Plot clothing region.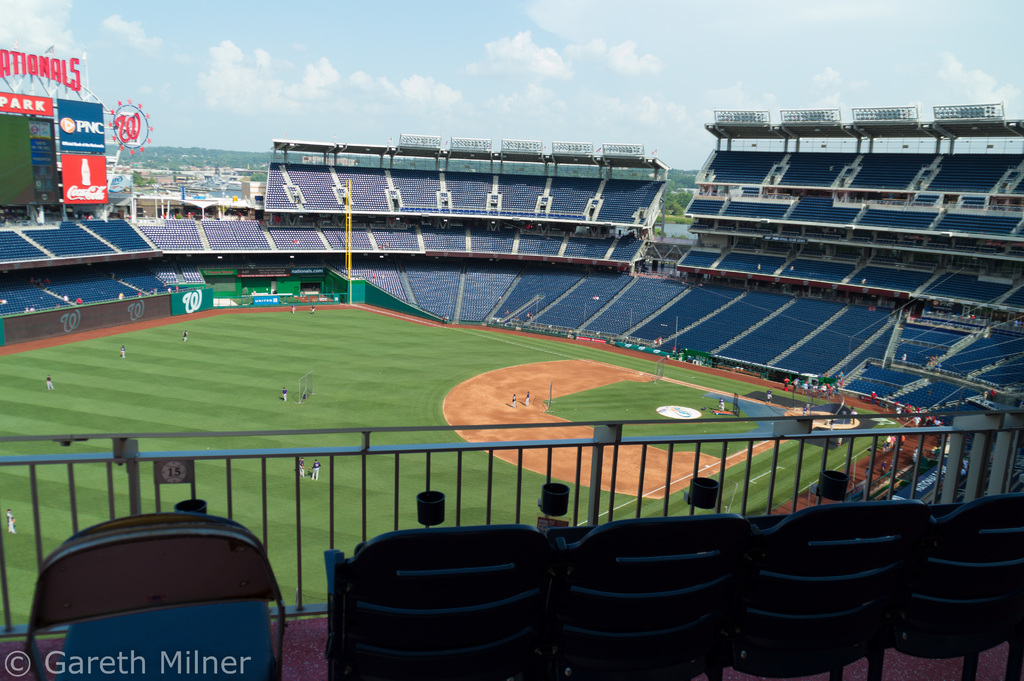
Plotted at locate(134, 287, 145, 299).
